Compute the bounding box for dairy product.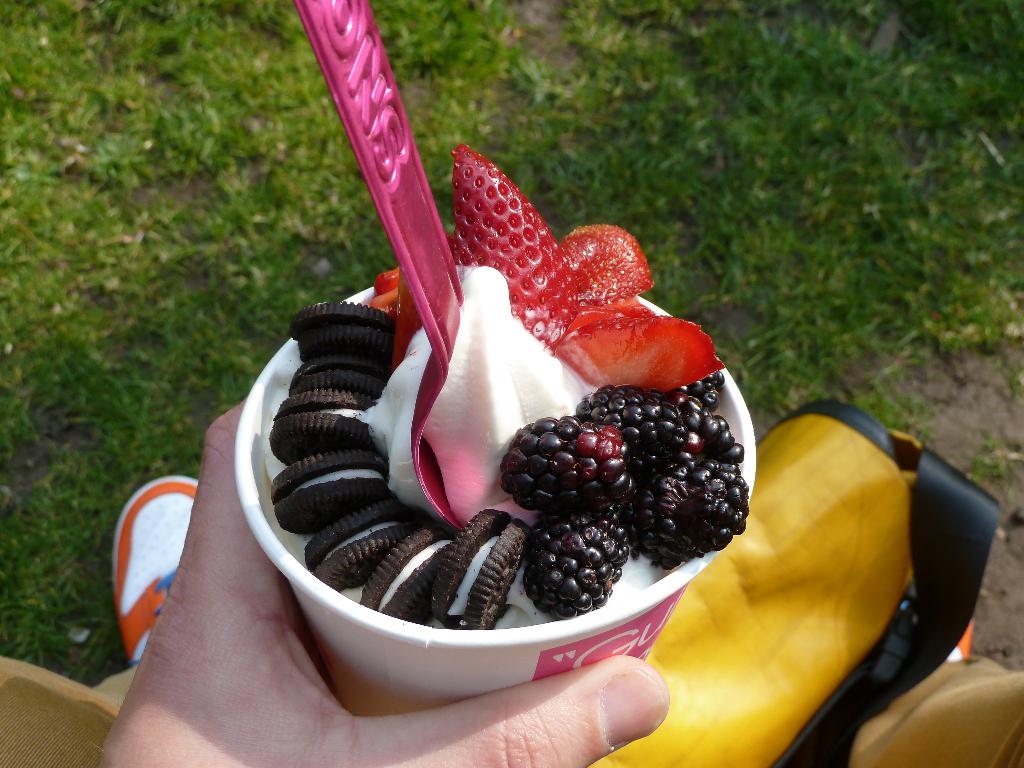
<bbox>259, 193, 756, 696</bbox>.
